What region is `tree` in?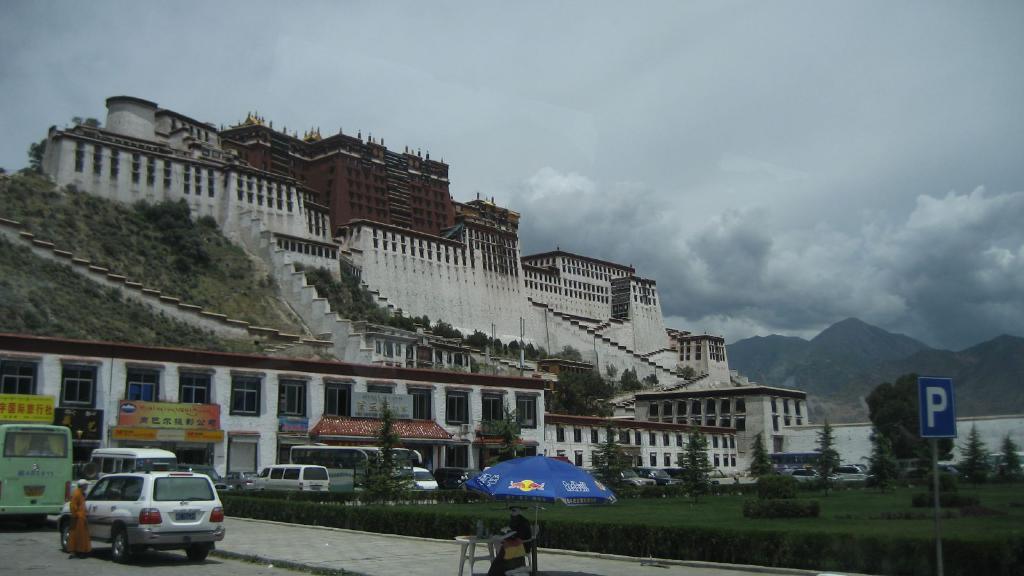
<box>952,418,998,481</box>.
